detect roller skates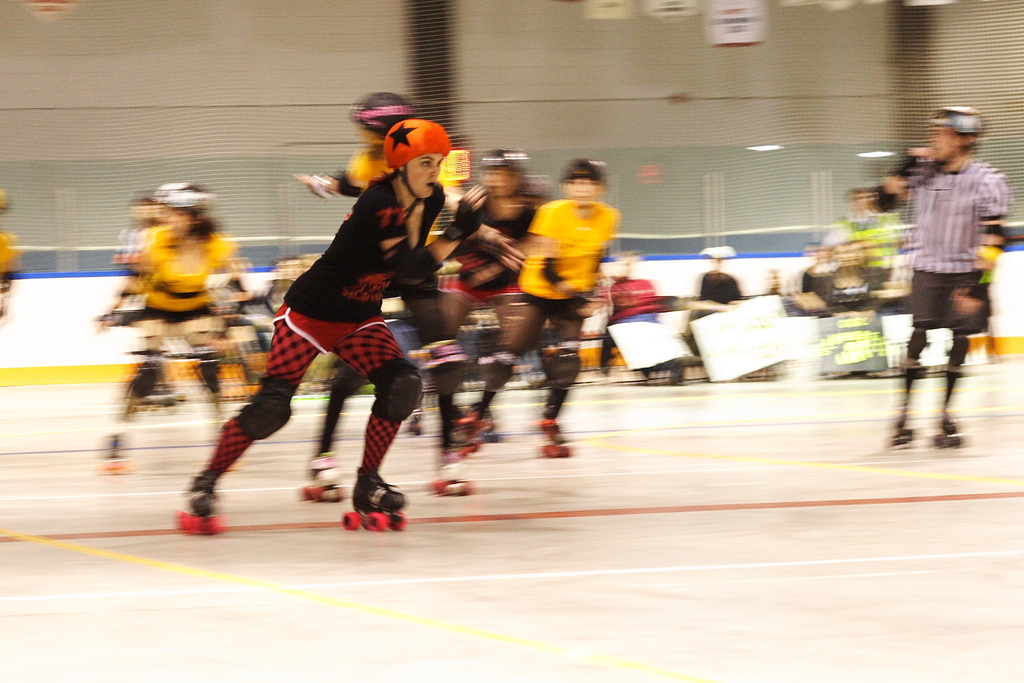
BBox(468, 406, 500, 447)
